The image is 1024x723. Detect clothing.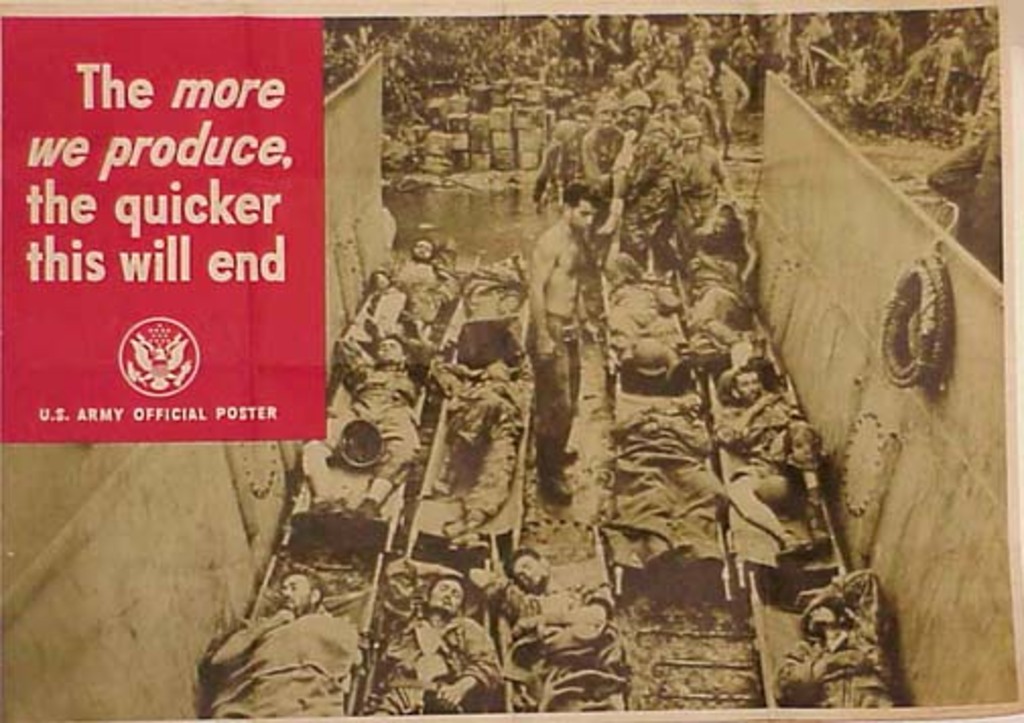
Detection: {"x1": 323, "y1": 613, "x2": 500, "y2": 721}.
